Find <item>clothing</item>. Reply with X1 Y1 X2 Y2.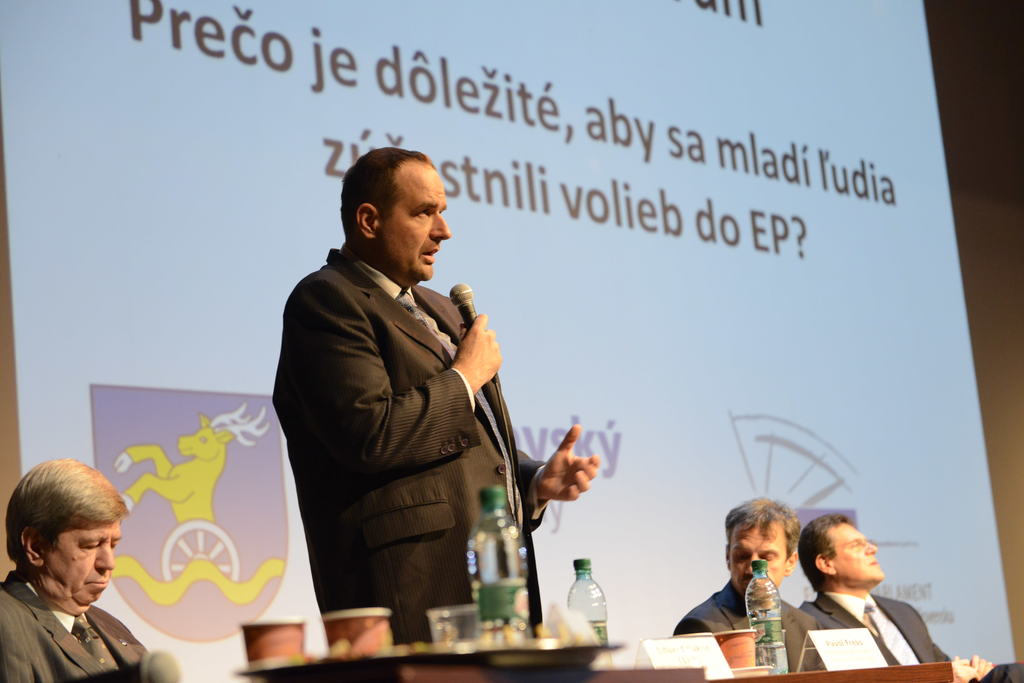
271 250 547 648.
